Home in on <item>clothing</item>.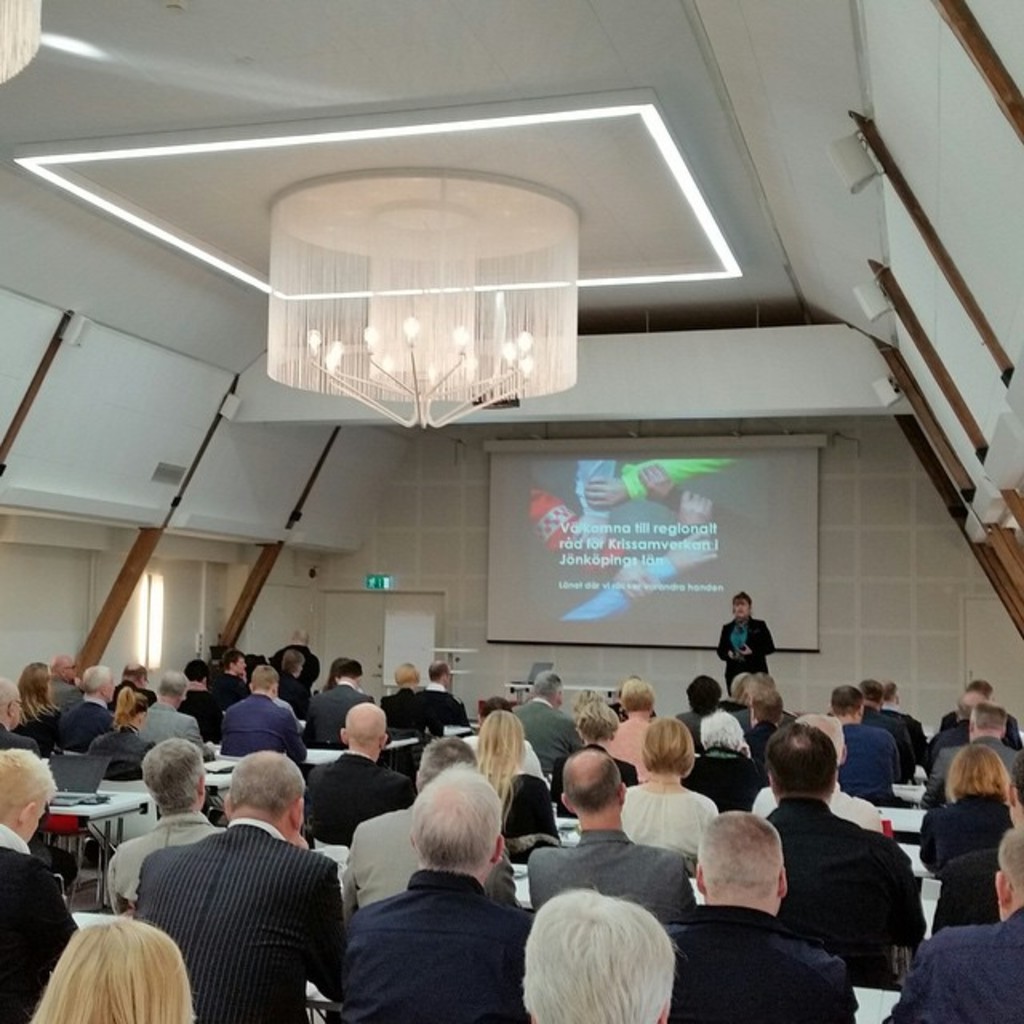
Homed in at {"left": 685, "top": 744, "right": 771, "bottom": 811}.
